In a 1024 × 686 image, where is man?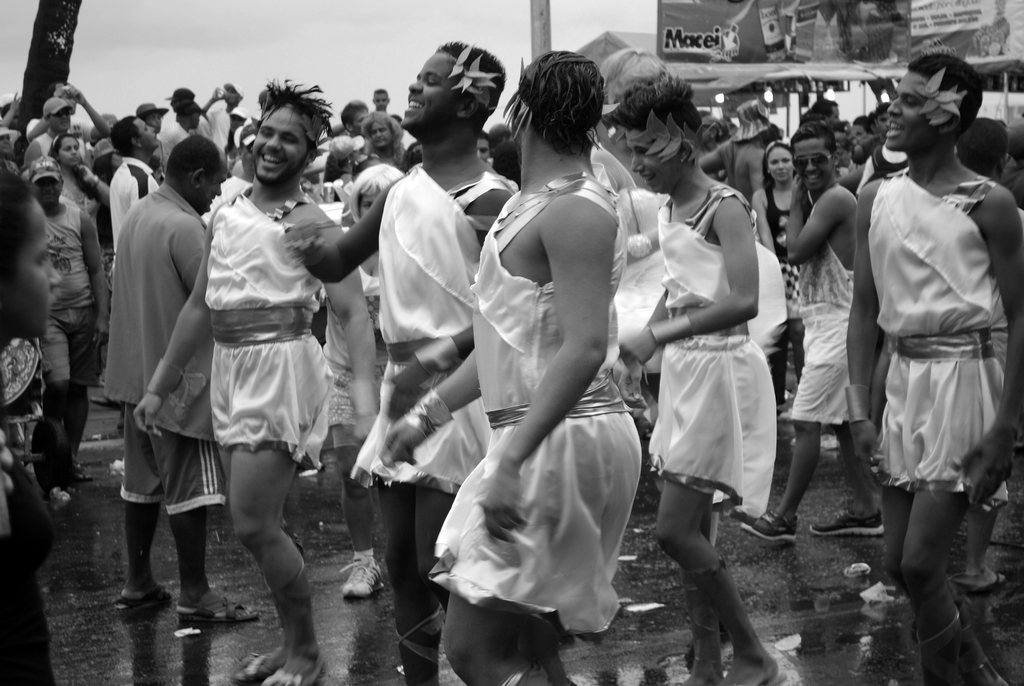
bbox=(108, 120, 158, 256).
